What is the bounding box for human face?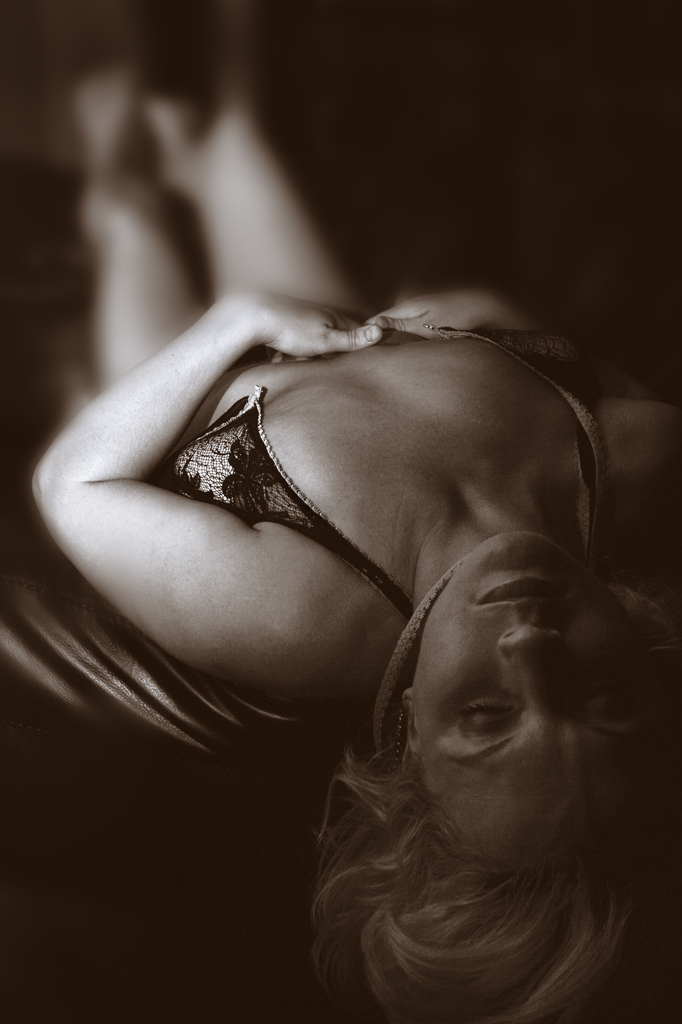
{"left": 413, "top": 526, "right": 649, "bottom": 867}.
